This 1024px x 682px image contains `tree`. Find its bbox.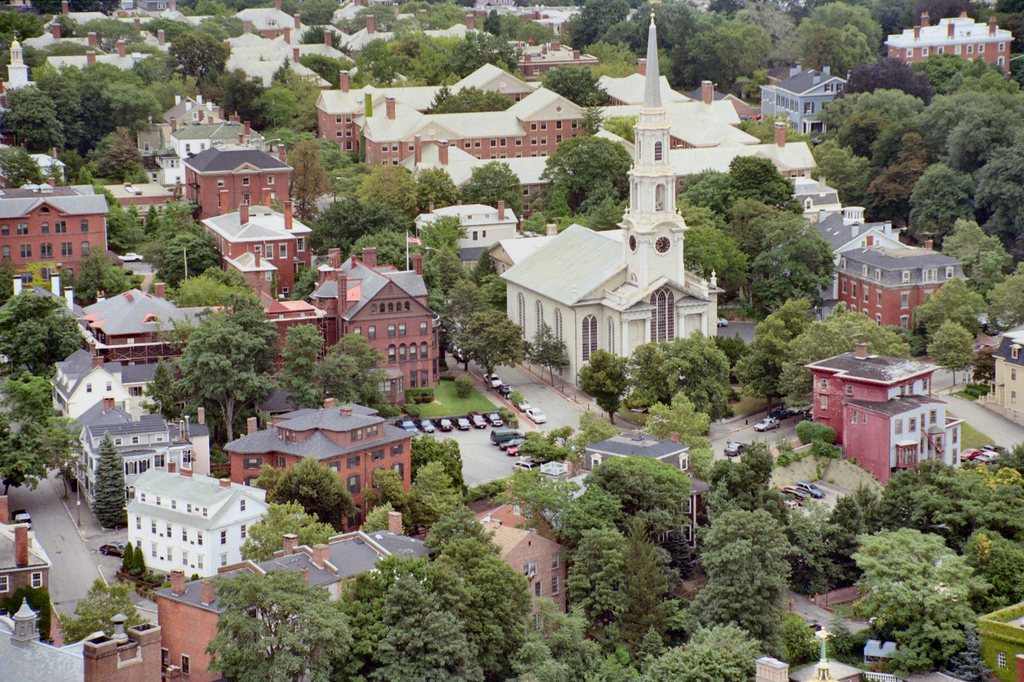
pyautogui.locateOnScreen(1, 294, 87, 378).
